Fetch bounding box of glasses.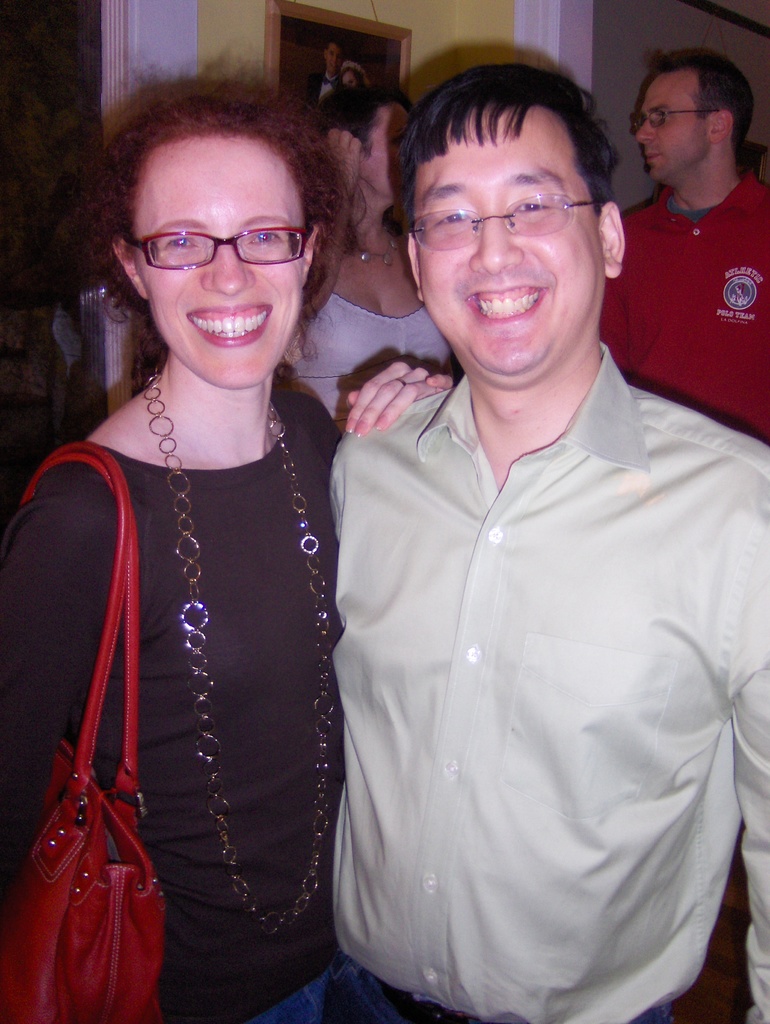
Bbox: (116,225,309,272).
